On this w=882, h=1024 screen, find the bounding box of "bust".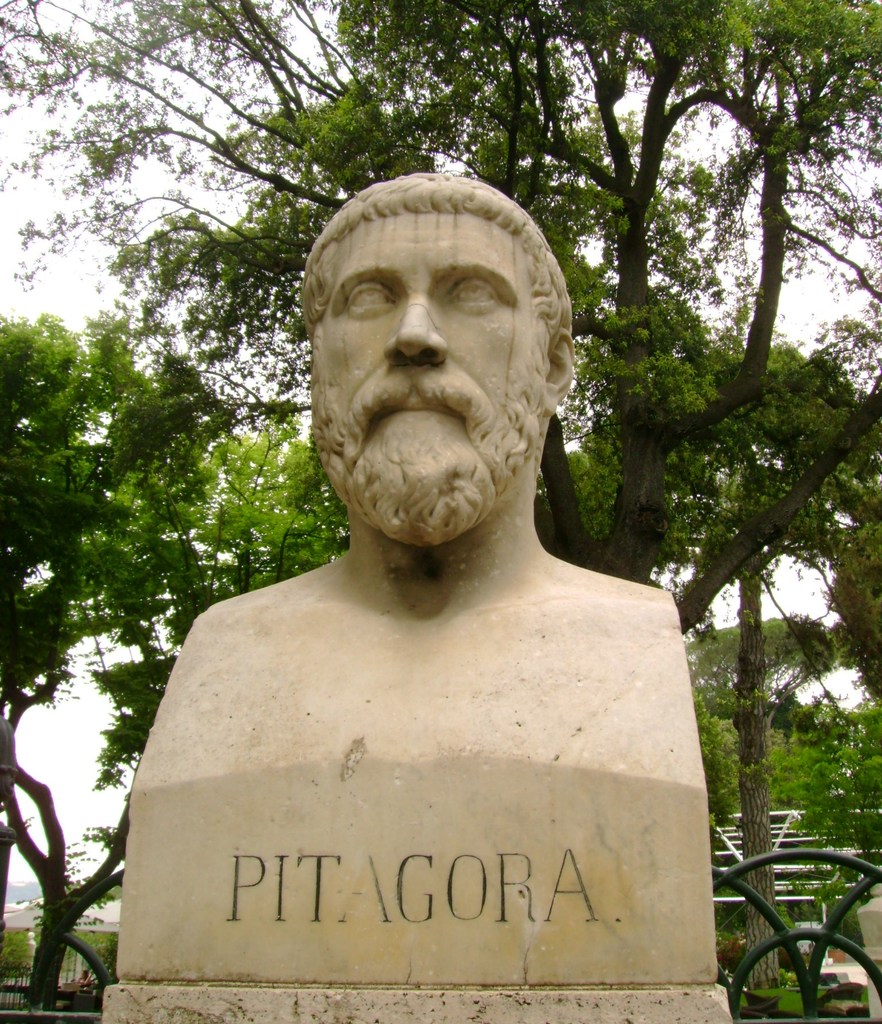
Bounding box: {"x1": 298, "y1": 166, "x2": 582, "y2": 591}.
